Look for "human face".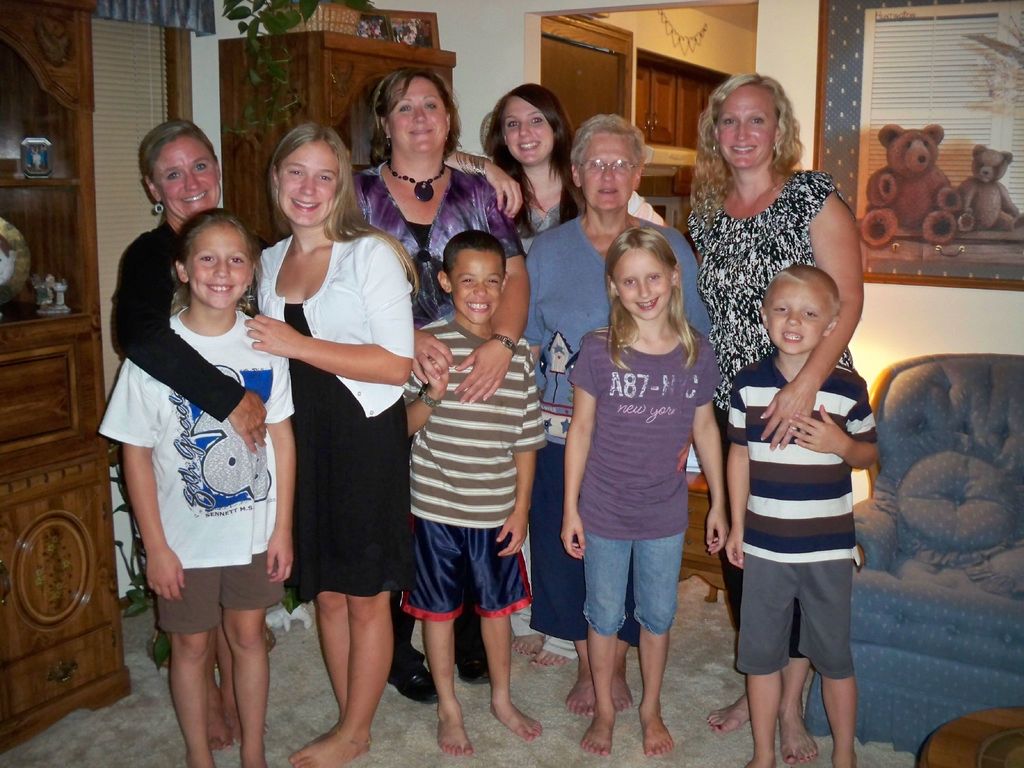
Found: 720:81:778:170.
